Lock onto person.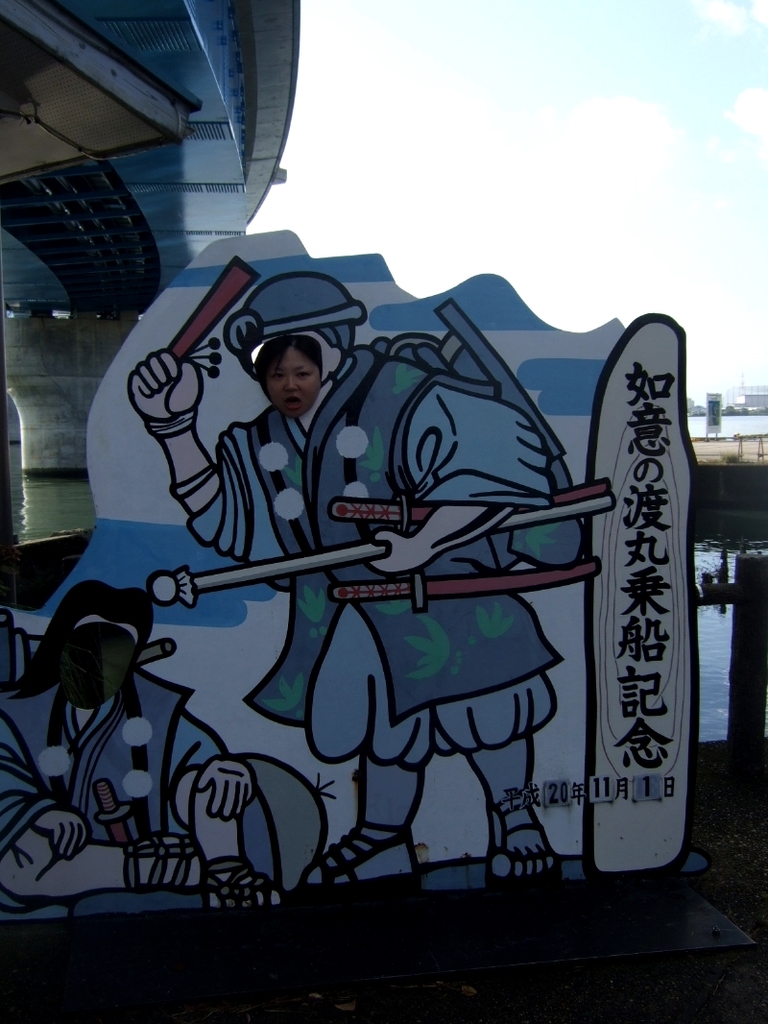
Locked: (0, 579, 285, 913).
